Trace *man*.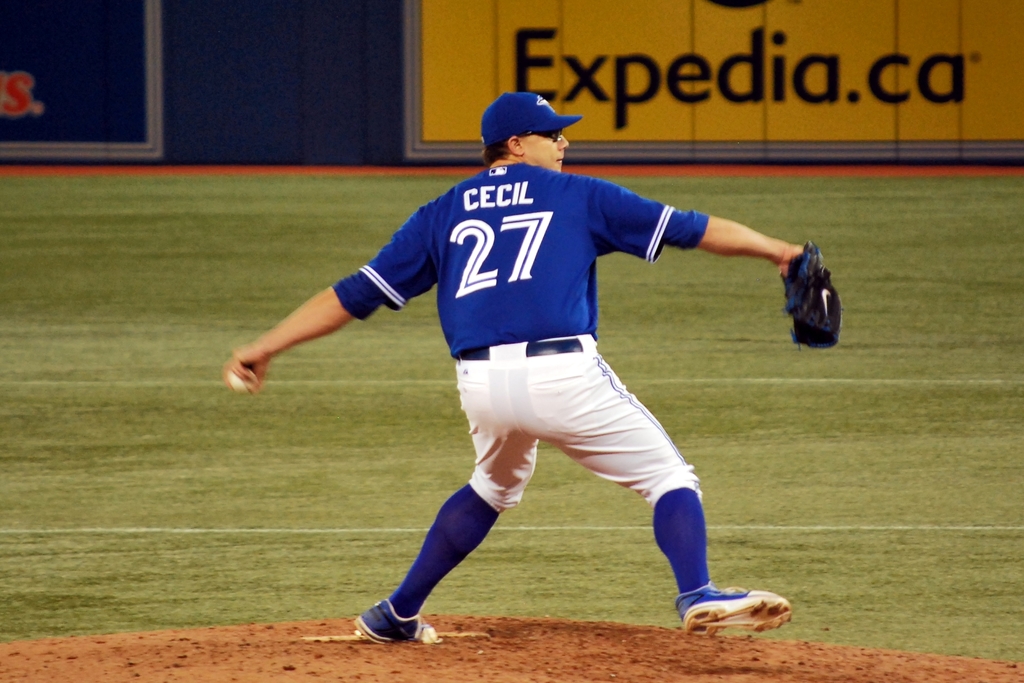
Traced to x1=243 y1=90 x2=831 y2=654.
